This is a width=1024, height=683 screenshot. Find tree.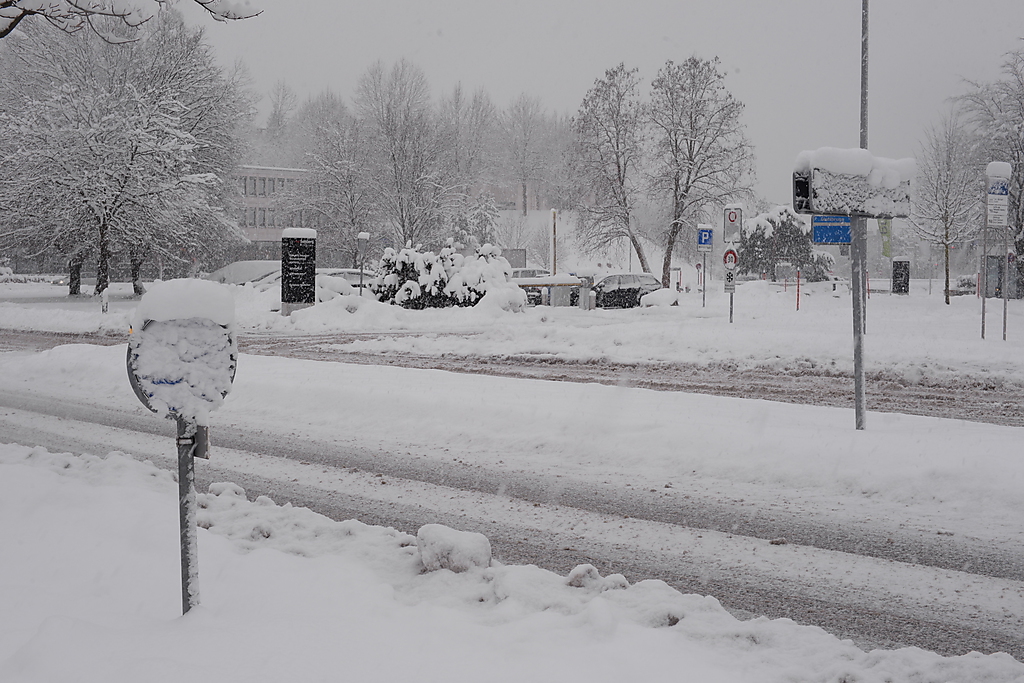
Bounding box: locate(902, 113, 993, 290).
